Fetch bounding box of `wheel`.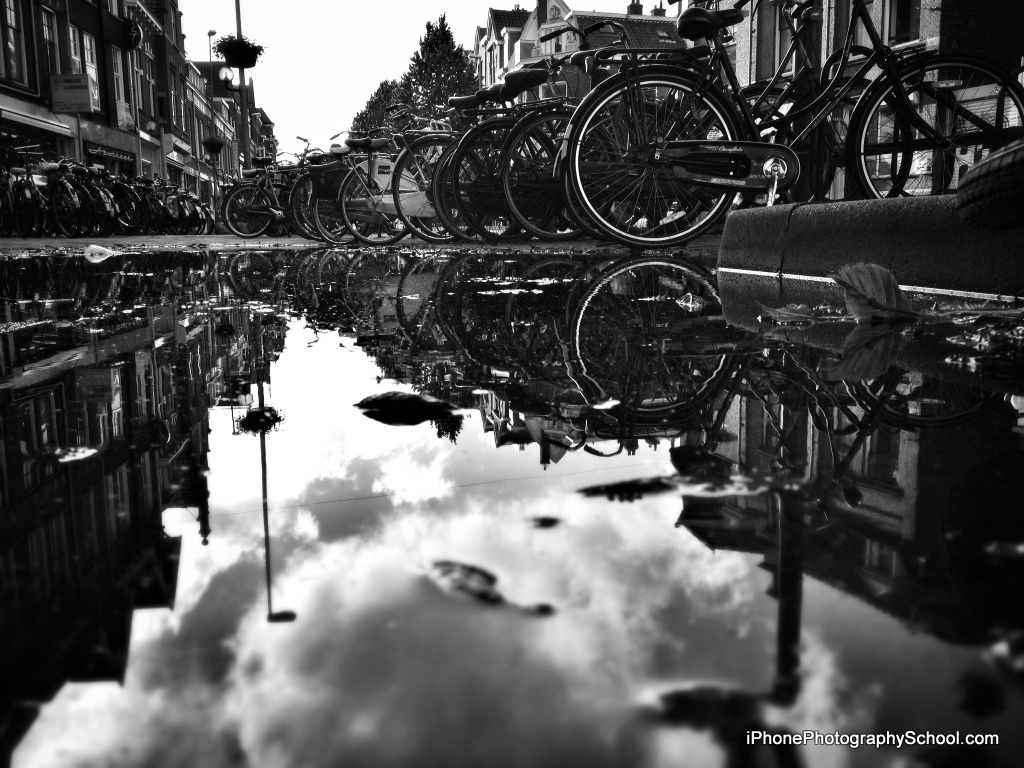
Bbox: [left=849, top=53, right=1023, bottom=204].
